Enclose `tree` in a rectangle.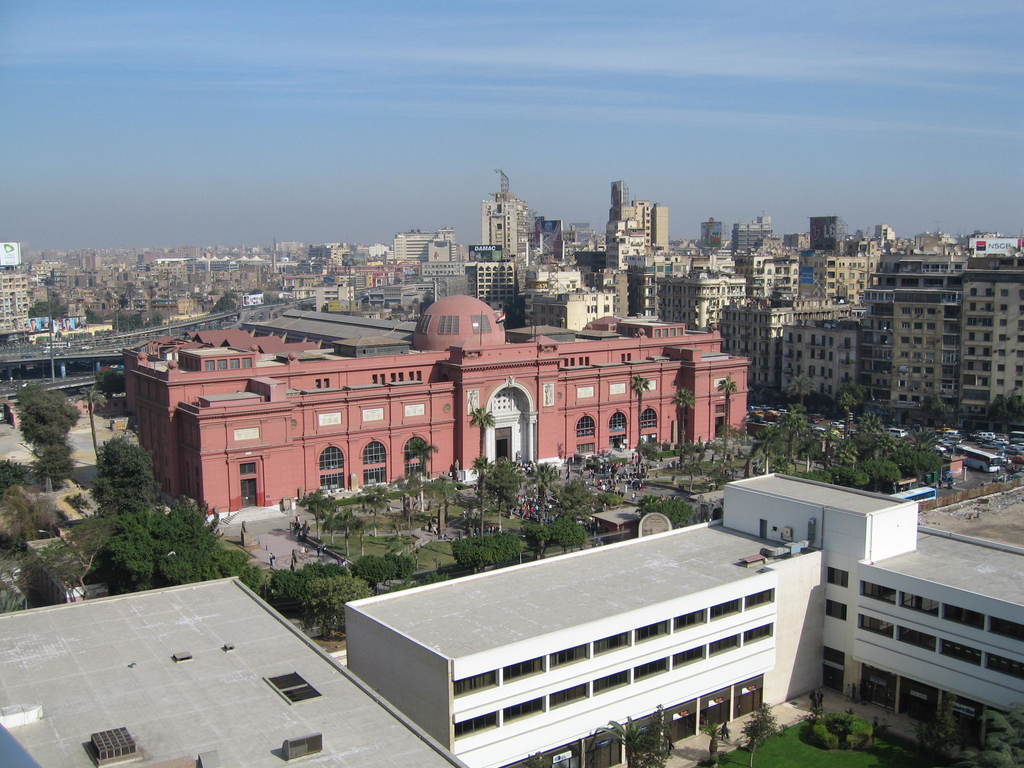
{"x1": 86, "y1": 307, "x2": 100, "y2": 320}.
